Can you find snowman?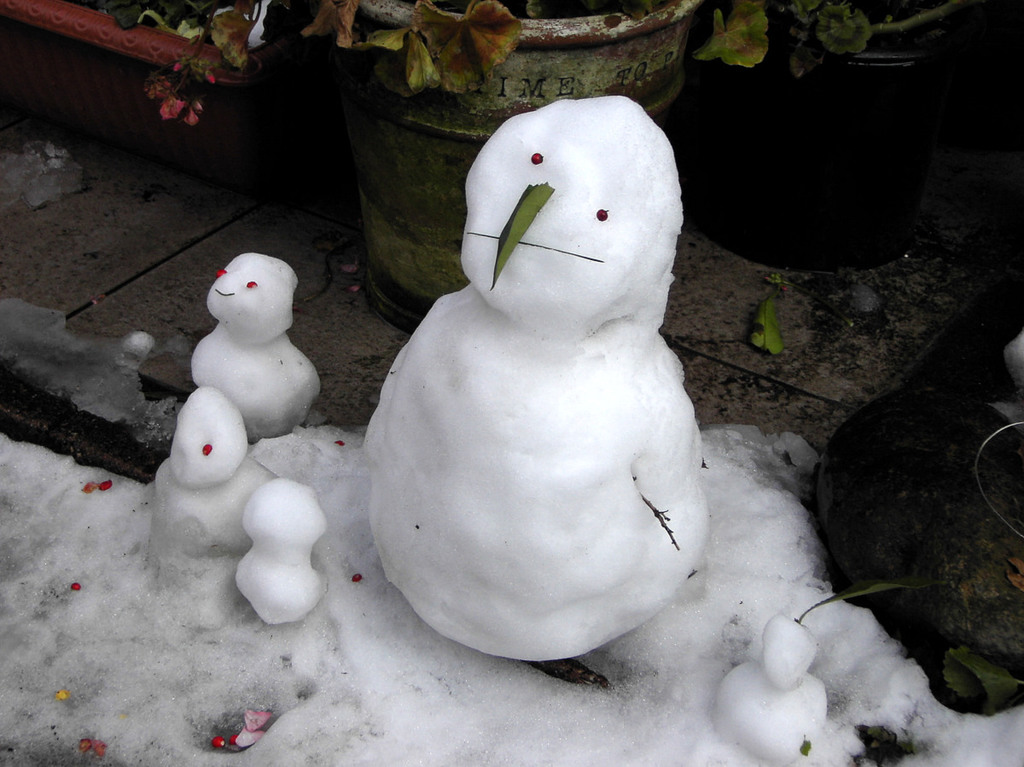
Yes, bounding box: x1=356 y1=95 x2=713 y2=667.
